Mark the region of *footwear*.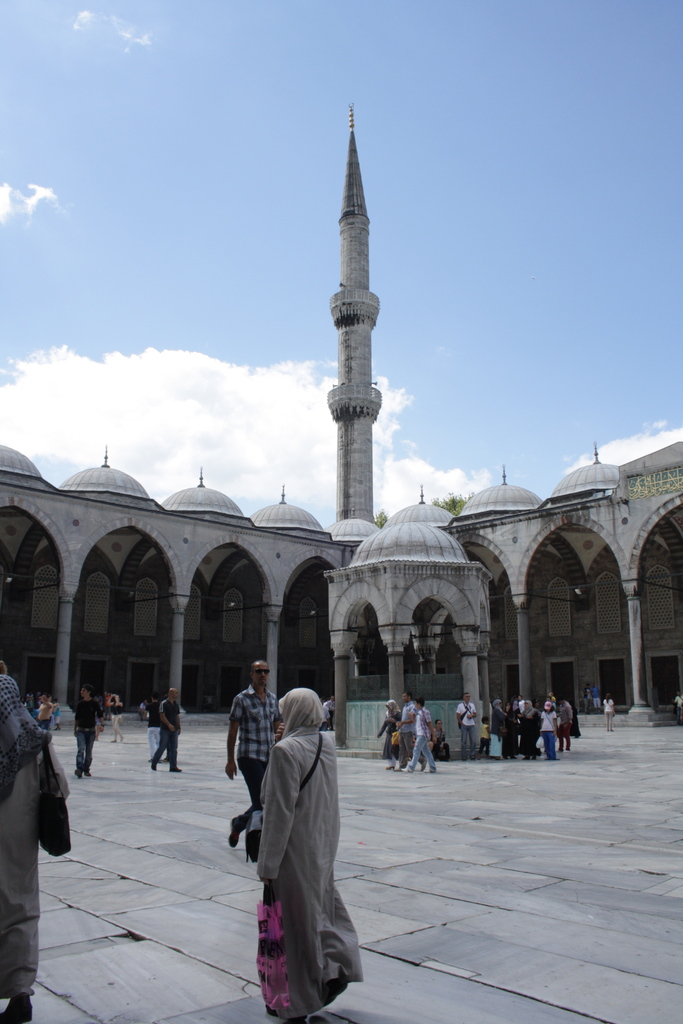
Region: (402,765,415,772).
